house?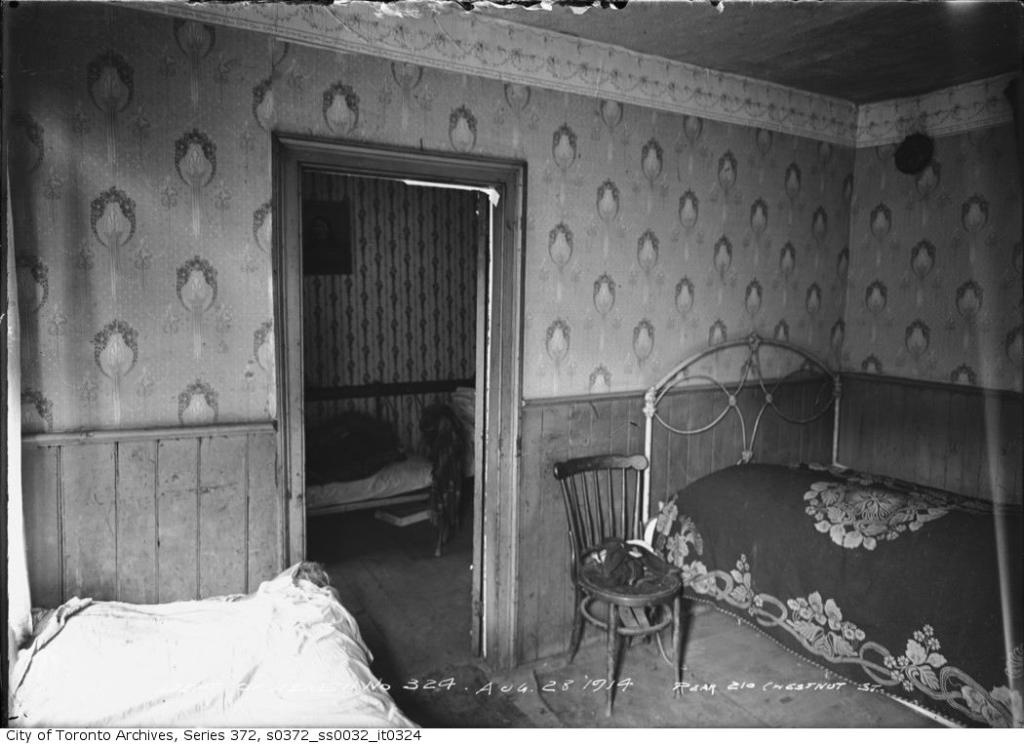
Rect(10, 0, 1023, 742)
